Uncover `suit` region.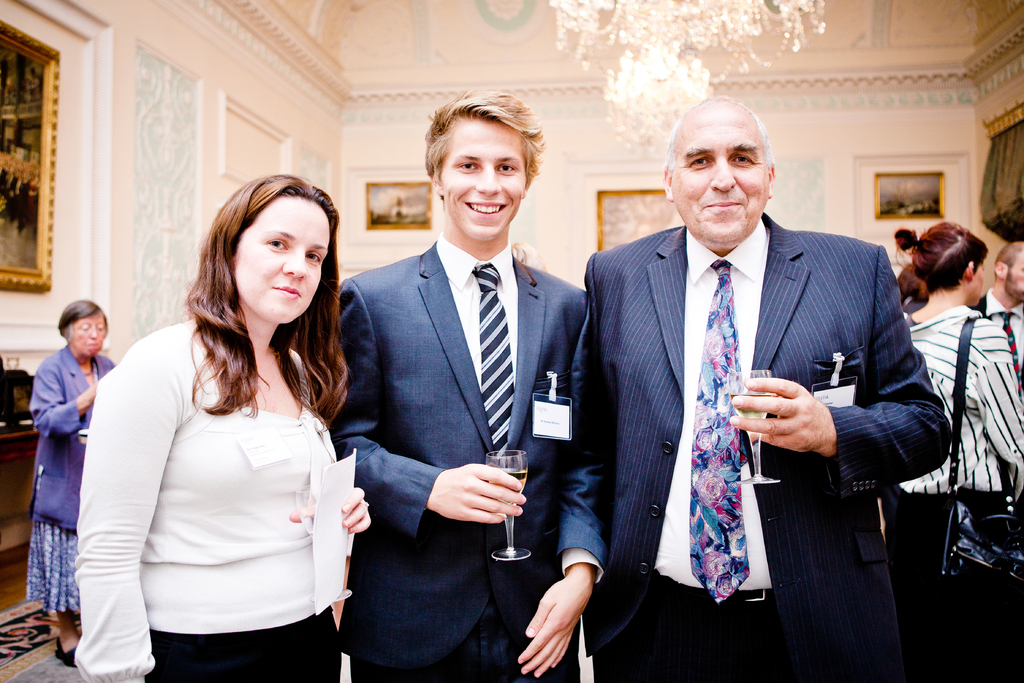
Uncovered: [586, 213, 951, 682].
